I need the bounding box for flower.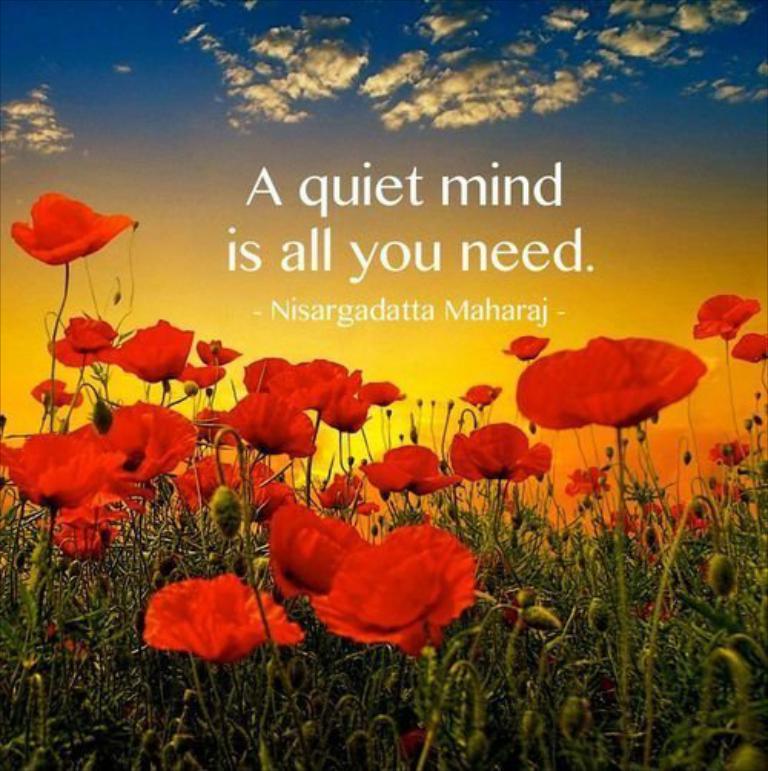
Here it is: (x1=5, y1=190, x2=132, y2=266).
